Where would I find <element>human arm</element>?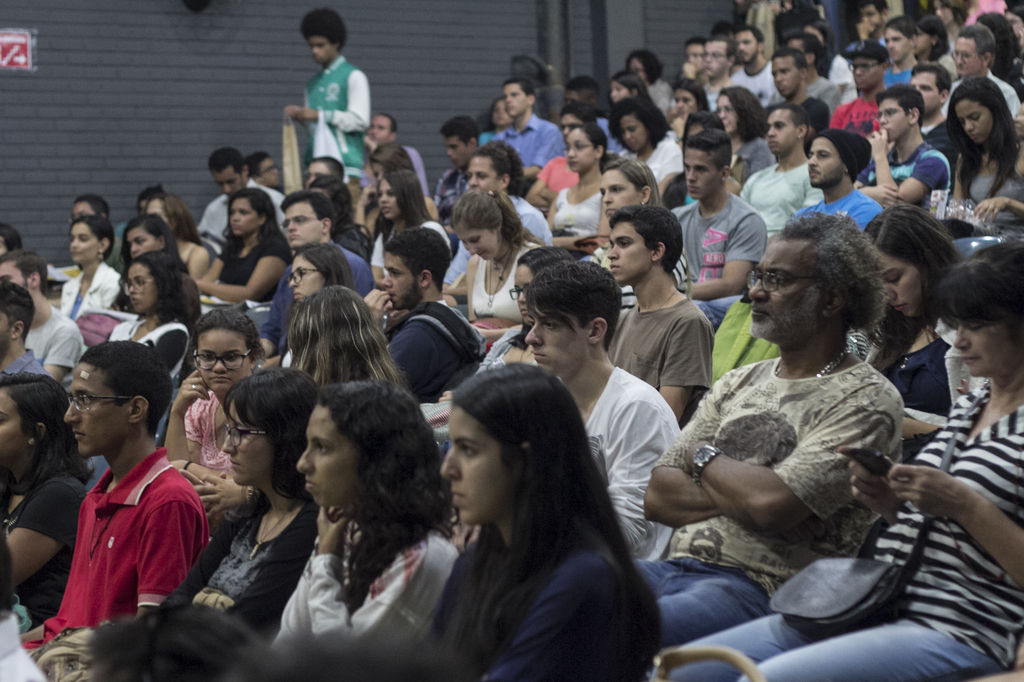
At x1=167 y1=450 x2=230 y2=484.
